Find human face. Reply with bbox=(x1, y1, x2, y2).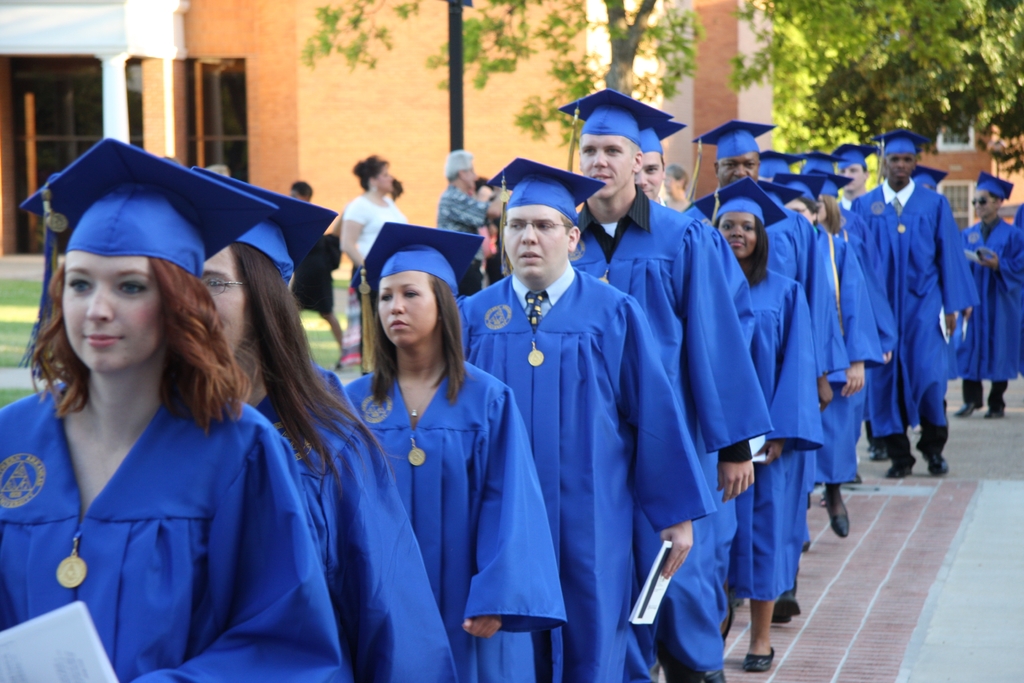
bbox=(68, 252, 167, 368).
